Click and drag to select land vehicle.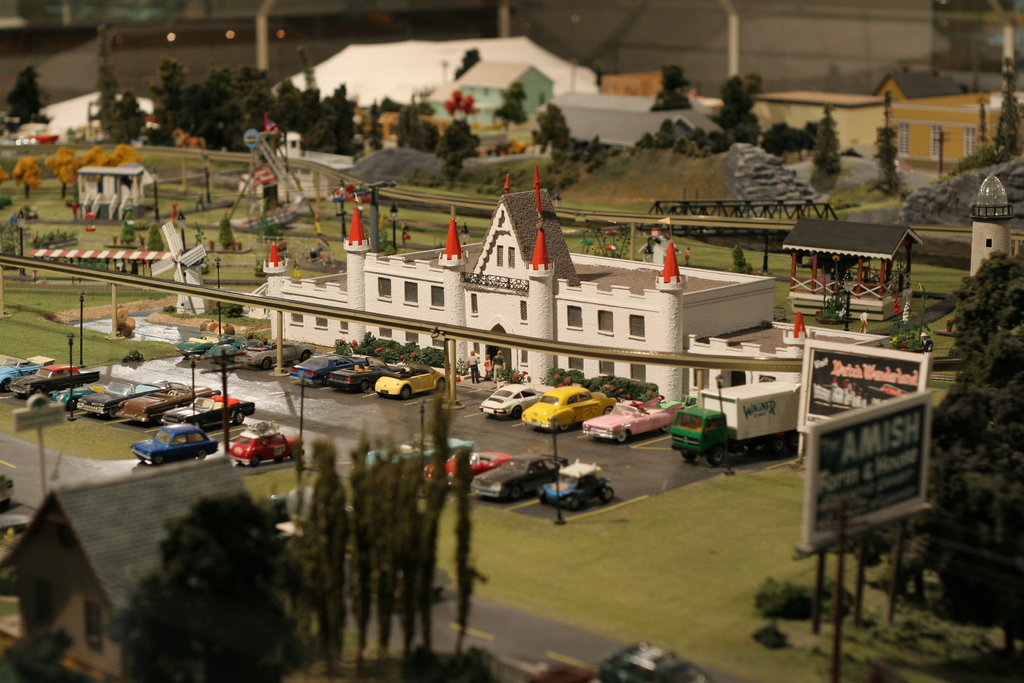
Selection: pyautogui.locateOnScreen(479, 381, 543, 418).
